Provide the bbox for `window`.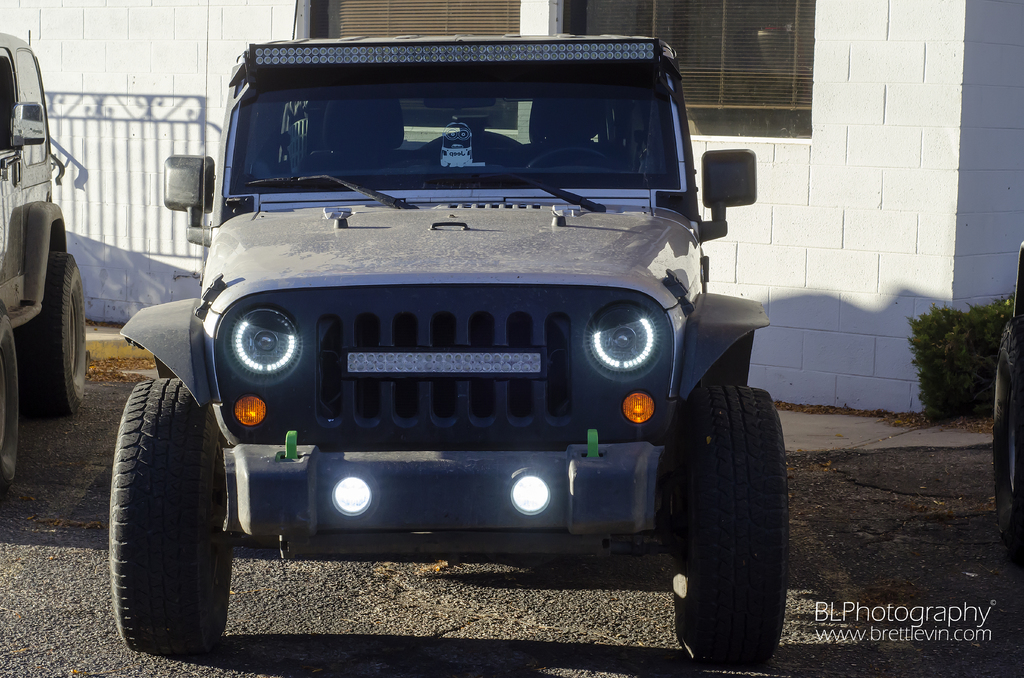
559, 0, 819, 140.
